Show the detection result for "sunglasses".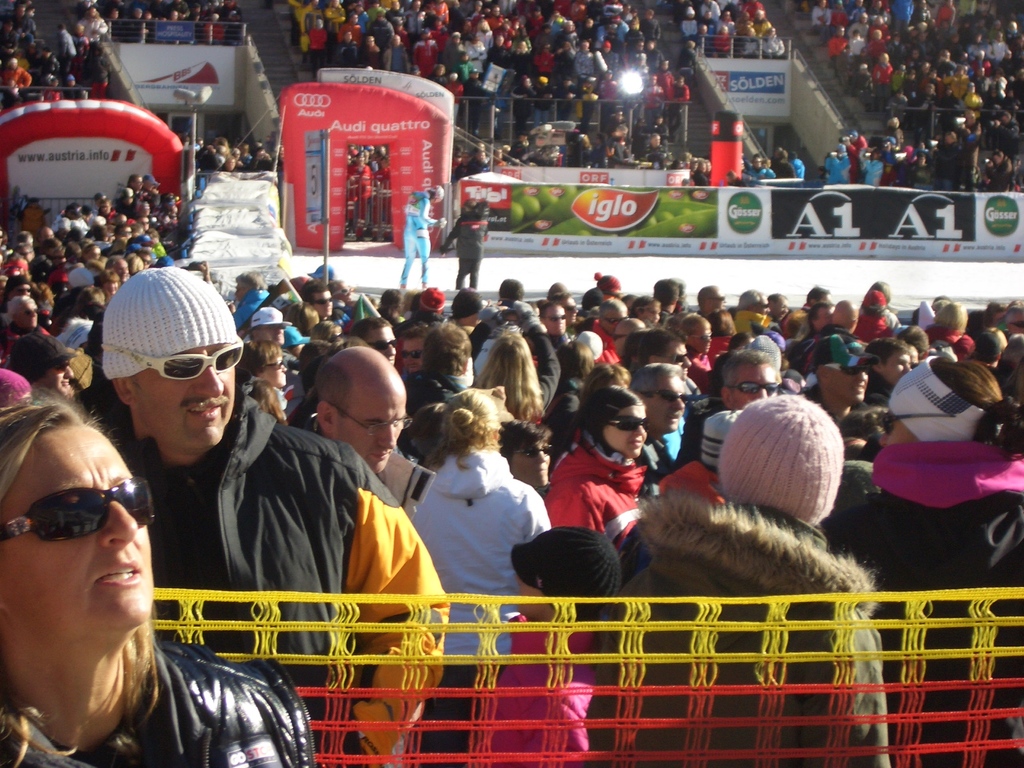
(left=669, top=353, right=689, bottom=362).
